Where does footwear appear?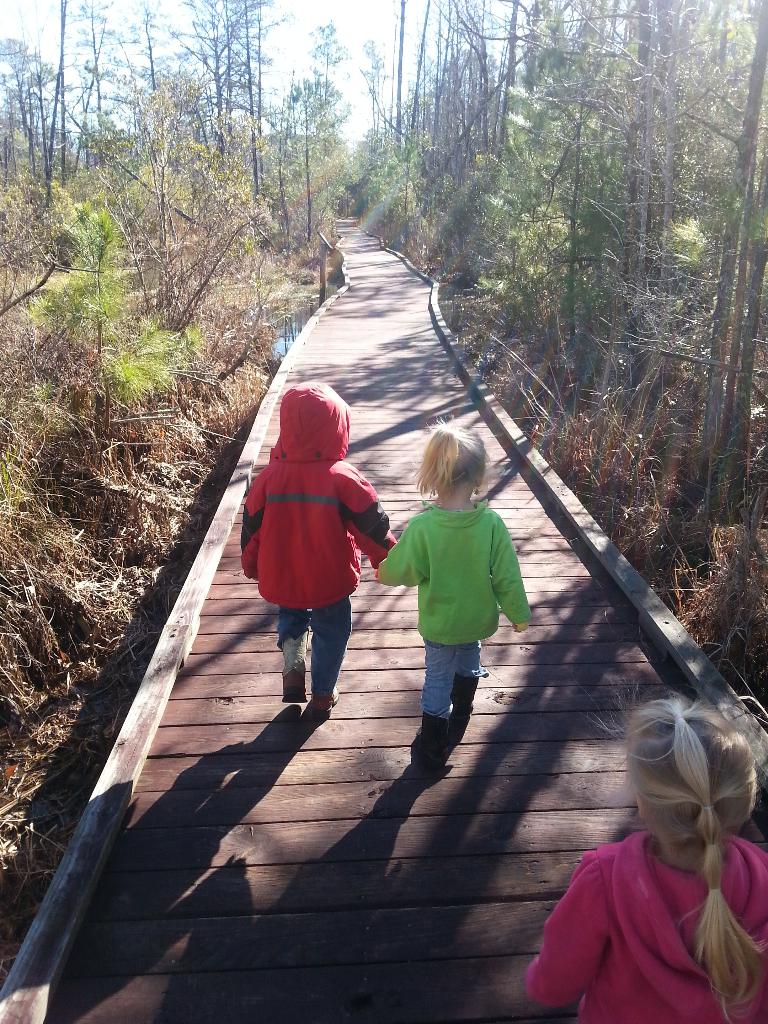
Appears at [x1=279, y1=659, x2=314, y2=714].
